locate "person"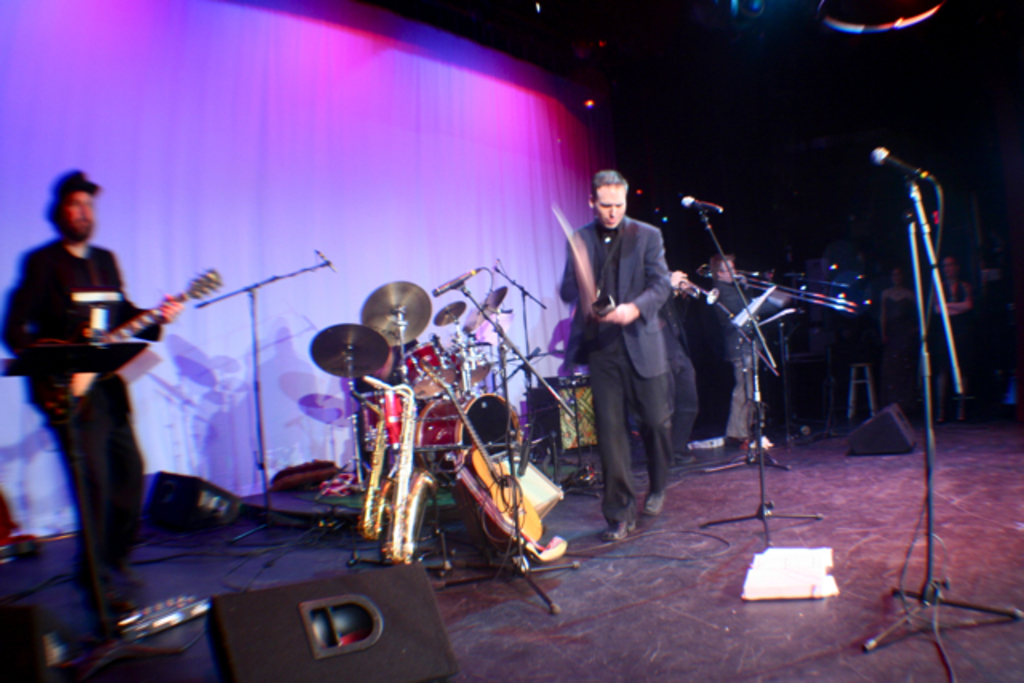
702, 253, 765, 453
